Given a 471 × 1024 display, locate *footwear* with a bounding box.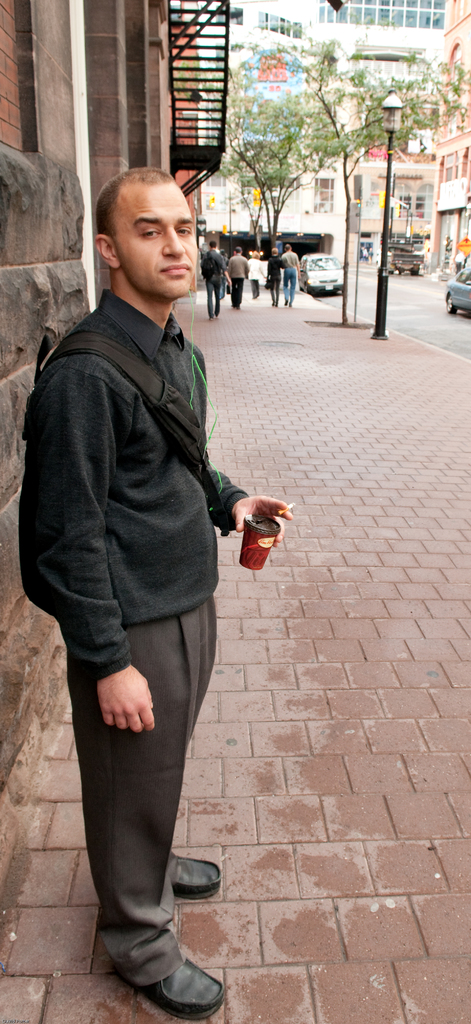
Located: crop(270, 301, 273, 305).
